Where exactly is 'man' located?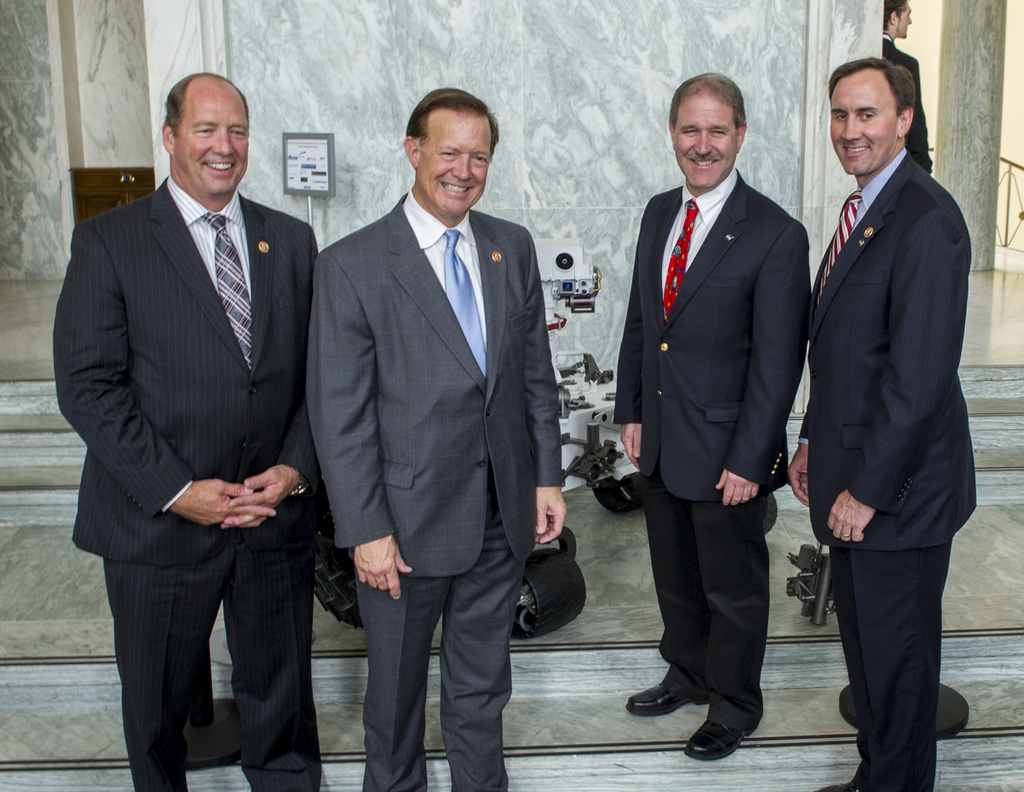
Its bounding box is <box>883,0,935,182</box>.
